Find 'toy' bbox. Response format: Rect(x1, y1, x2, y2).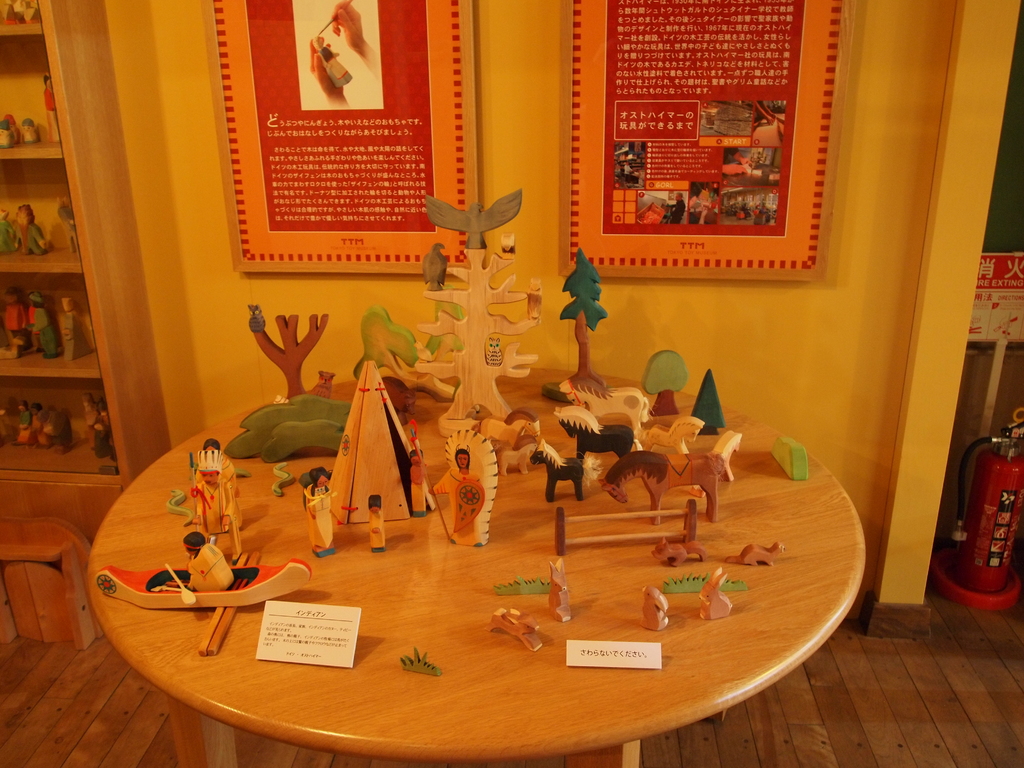
Rect(19, 118, 38, 150).
